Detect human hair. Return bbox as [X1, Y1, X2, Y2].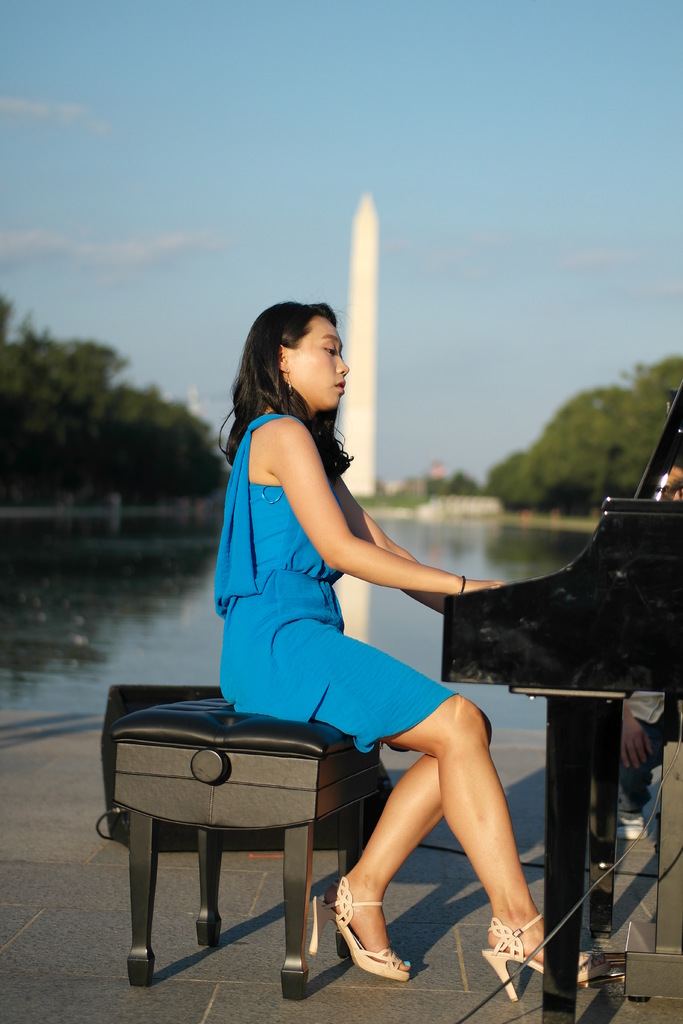
[218, 301, 350, 480].
